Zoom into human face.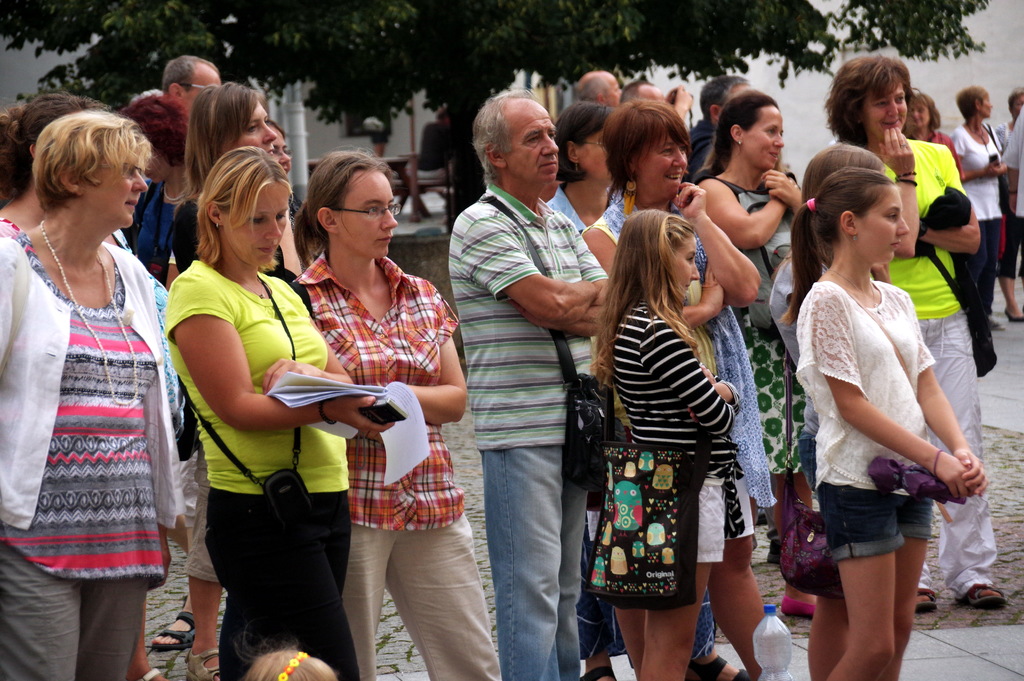
Zoom target: l=82, t=151, r=147, b=226.
